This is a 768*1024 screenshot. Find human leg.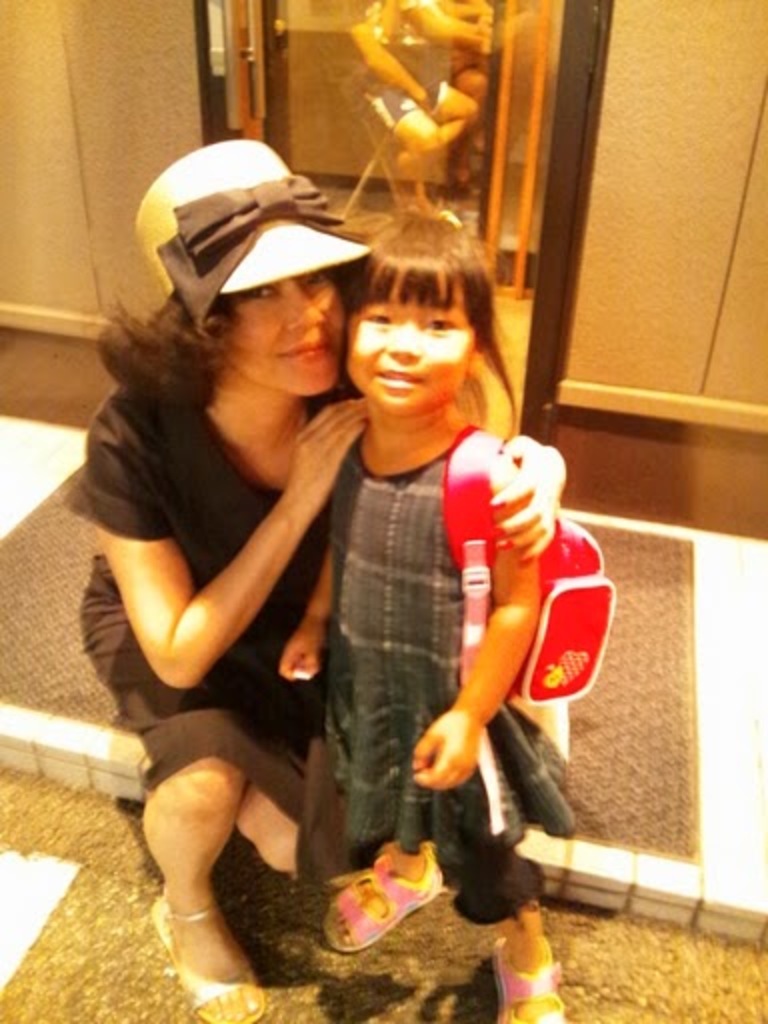
Bounding box: bbox=[320, 768, 452, 950].
